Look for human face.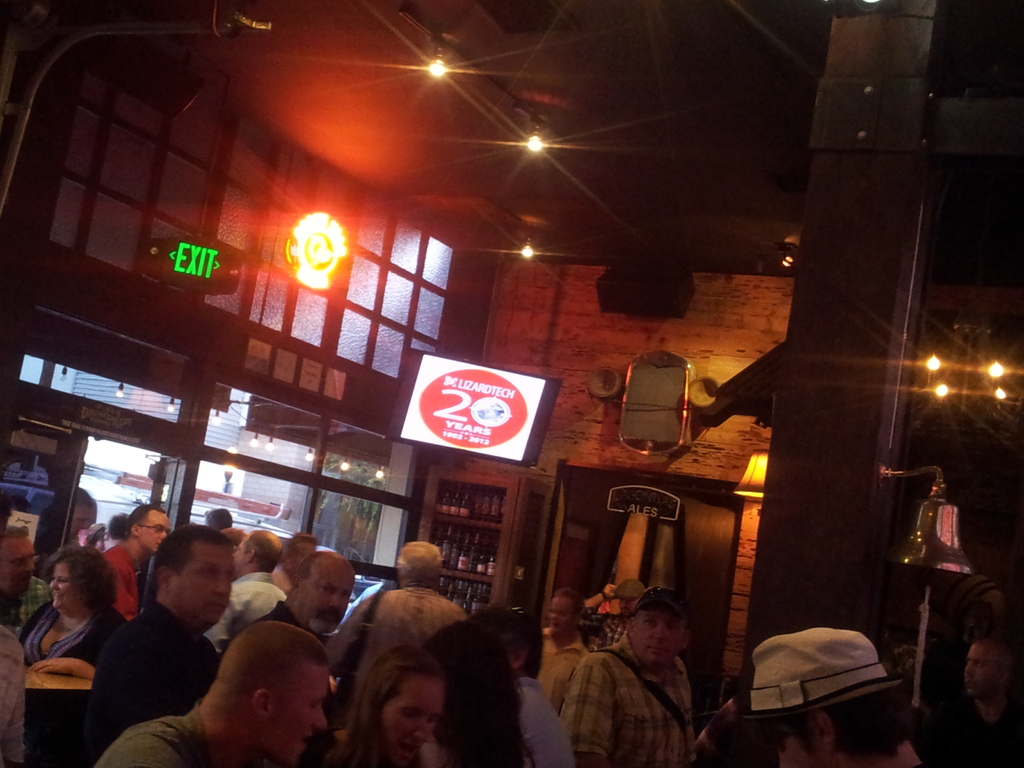
Found: 377,672,445,758.
